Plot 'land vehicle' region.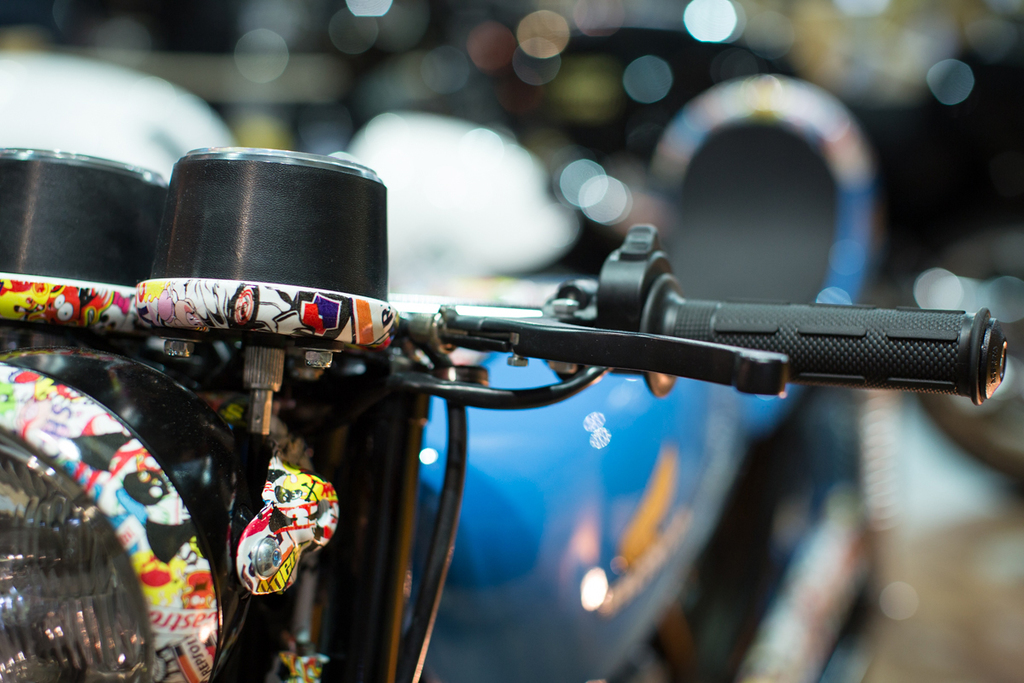
Plotted at <bbox>2, 145, 1007, 682</bbox>.
